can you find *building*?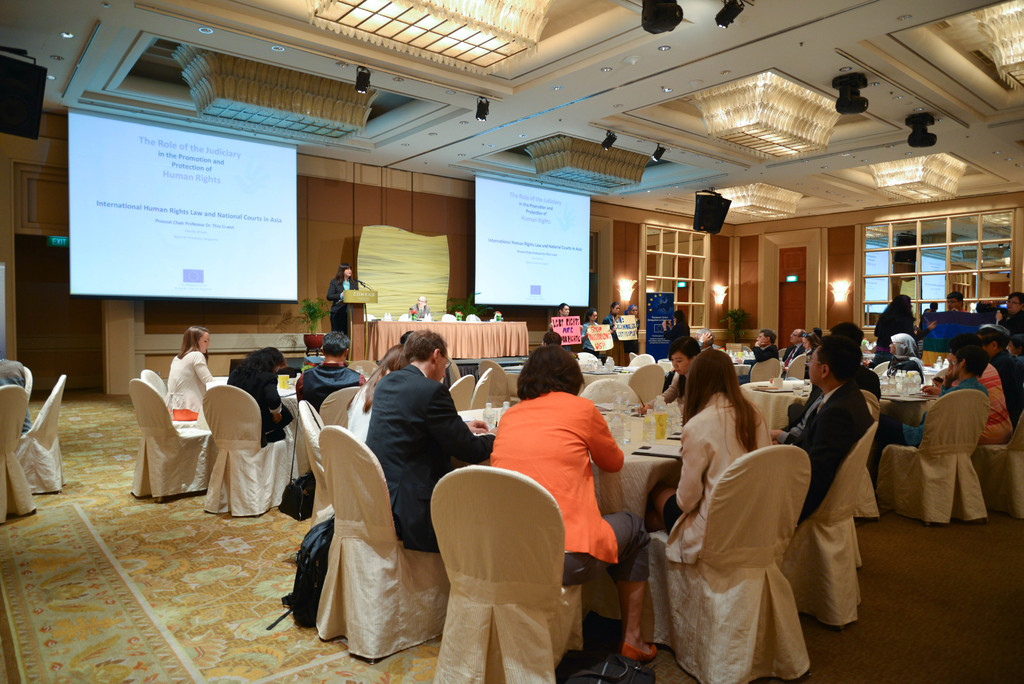
Yes, bounding box: (0, 0, 1020, 683).
